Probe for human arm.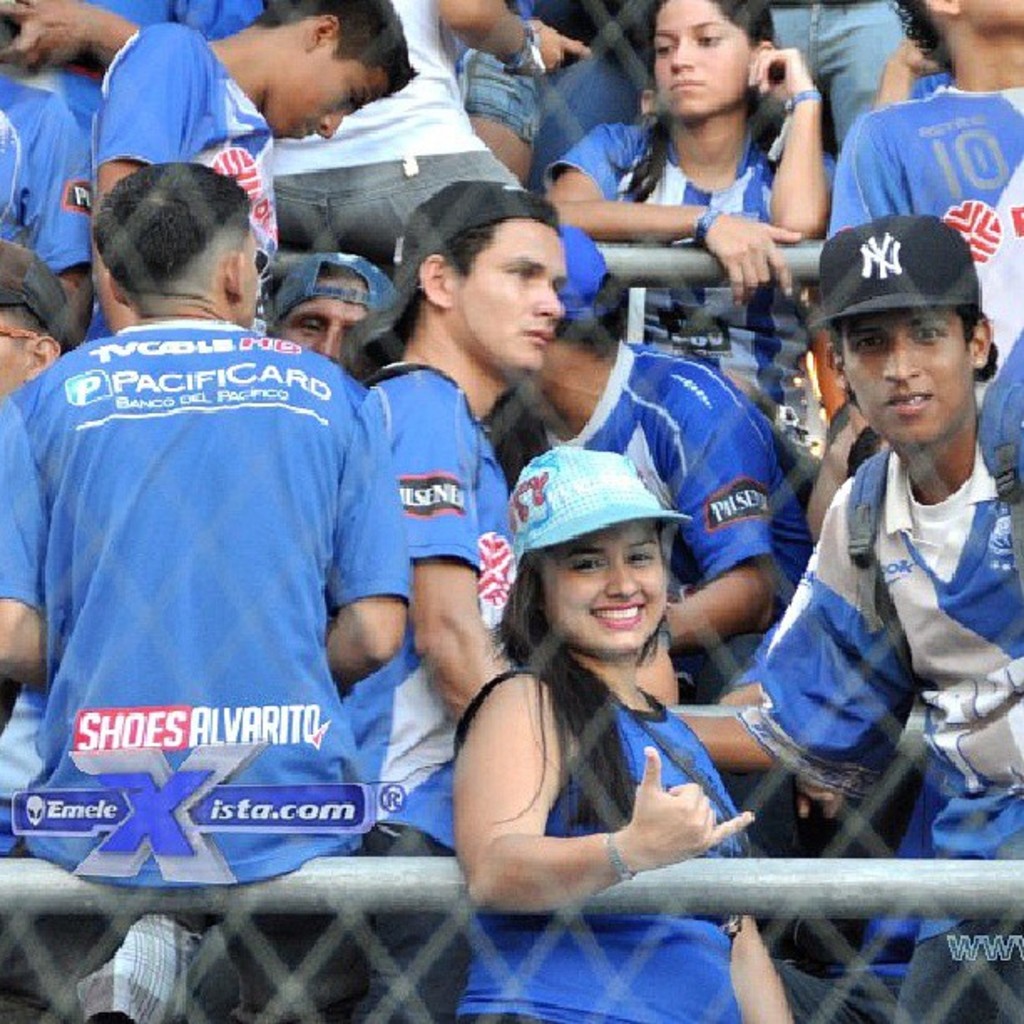
Probe result: {"x1": 750, "y1": 33, "x2": 848, "y2": 256}.
